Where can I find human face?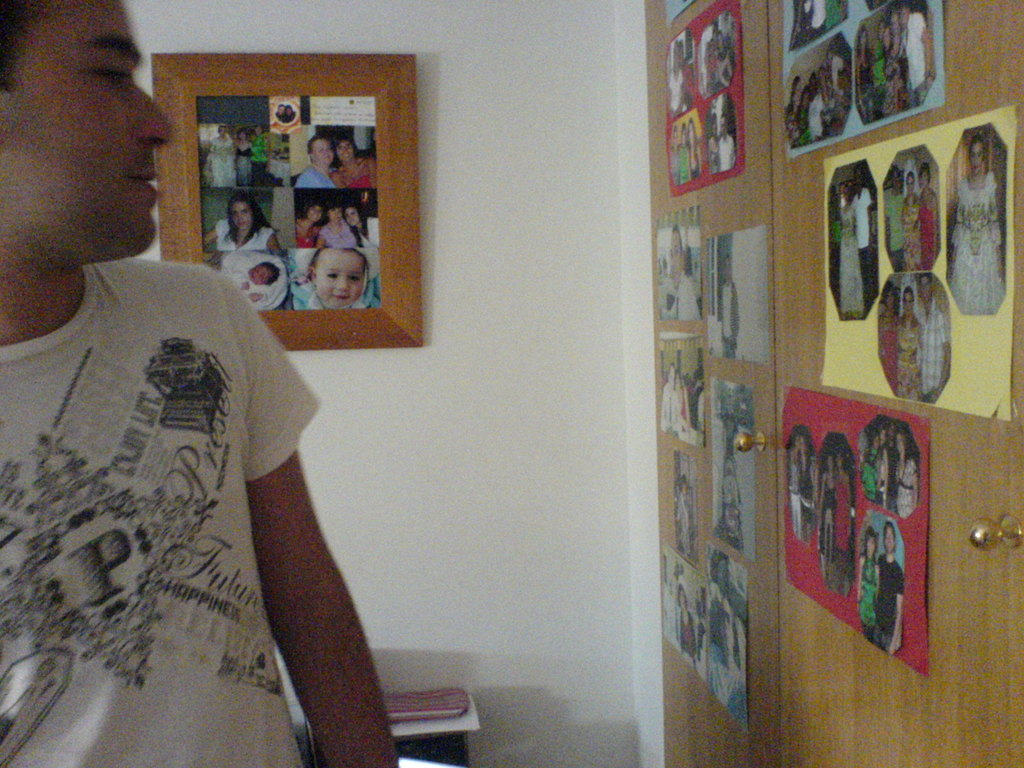
You can find it at box=[0, 1, 179, 263].
